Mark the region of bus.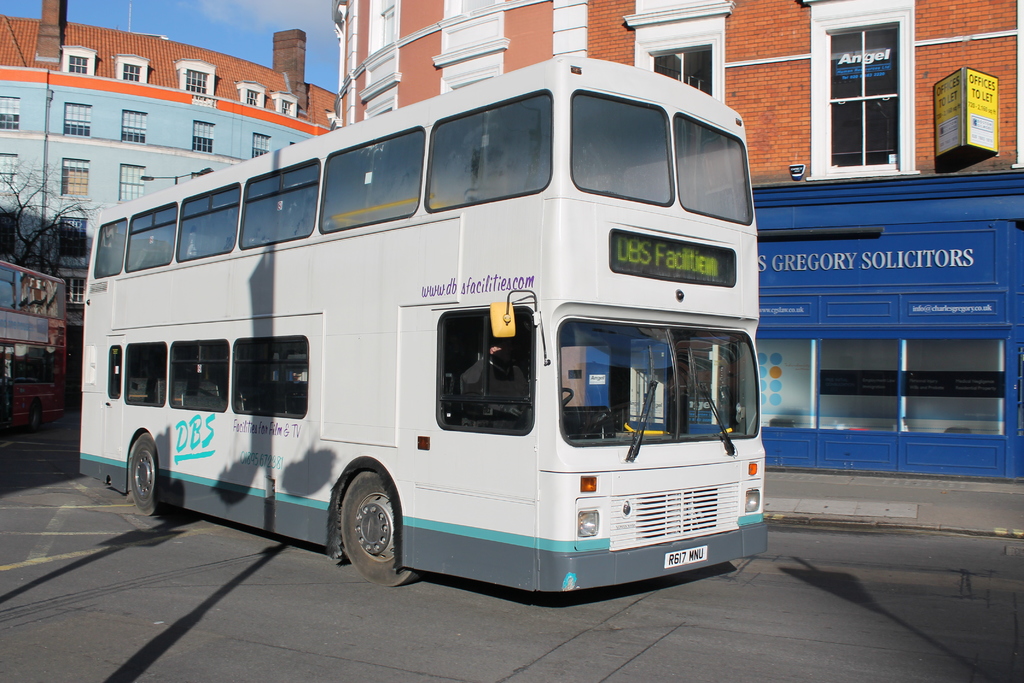
Region: x1=70 y1=50 x2=764 y2=602.
